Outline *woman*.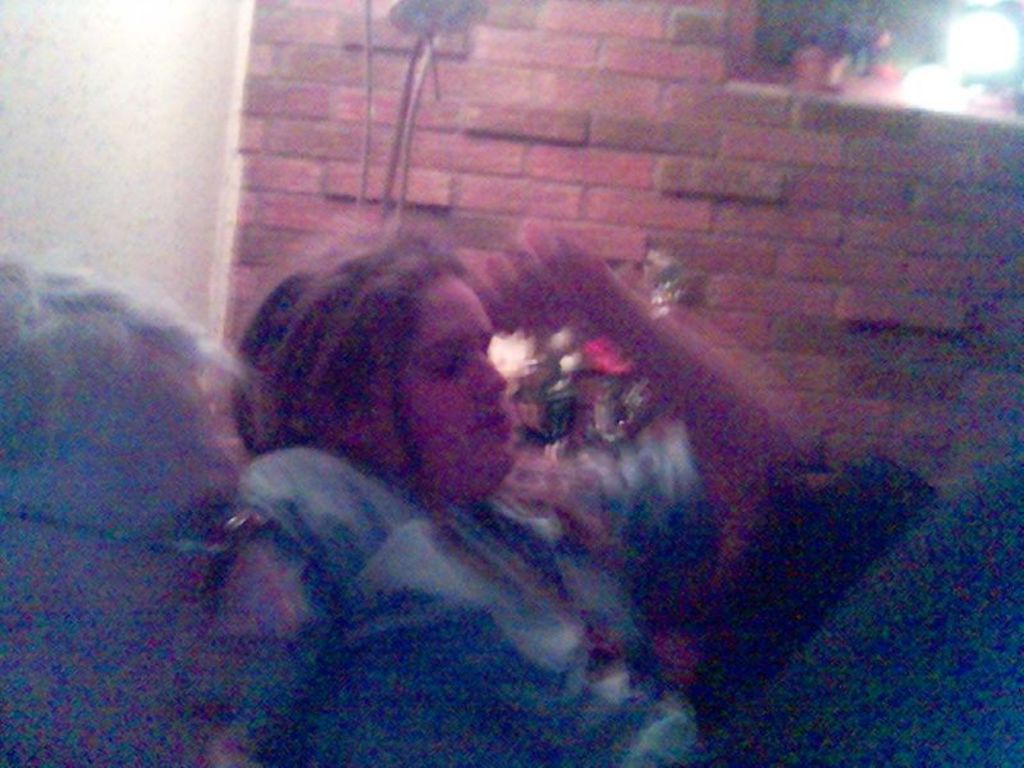
Outline: (127, 165, 832, 744).
